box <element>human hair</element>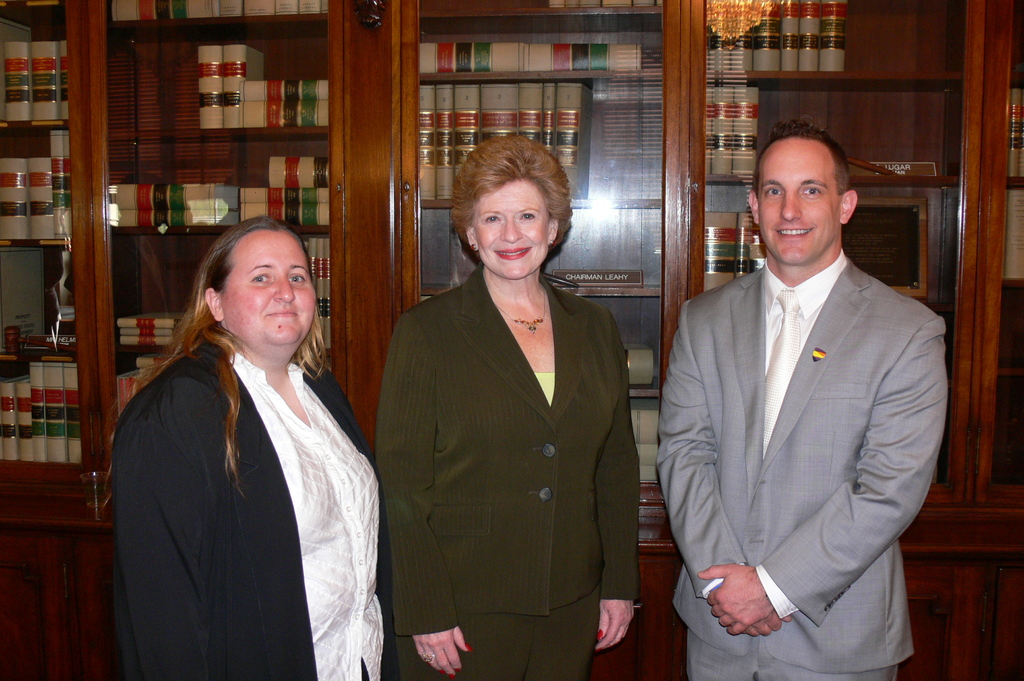
x1=748, y1=122, x2=850, y2=196
